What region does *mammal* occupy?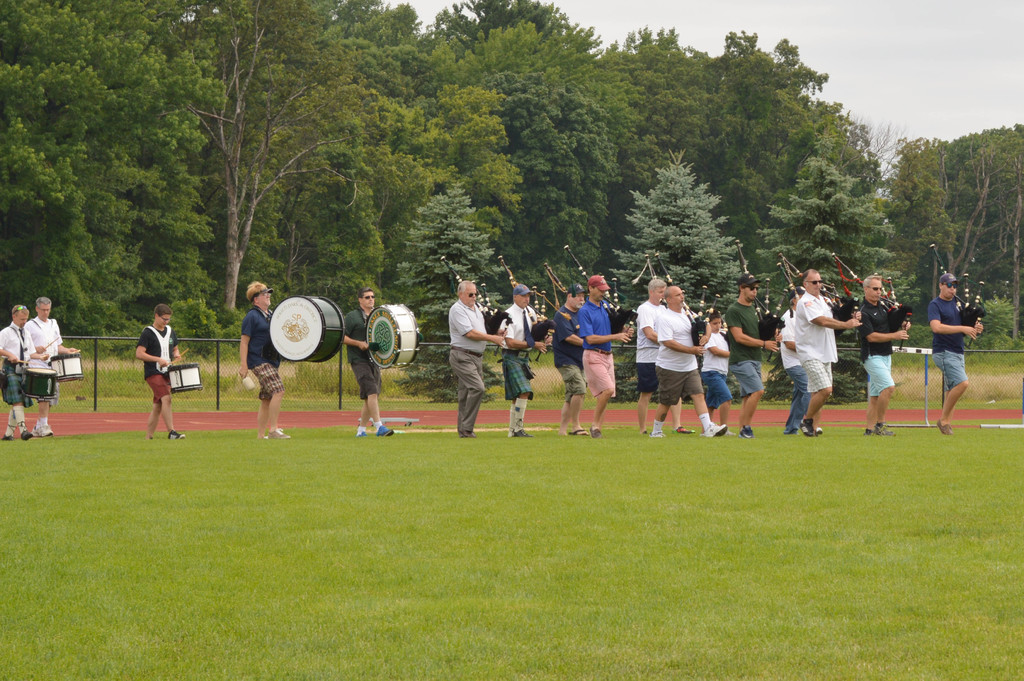
(x1=649, y1=270, x2=719, y2=448).
